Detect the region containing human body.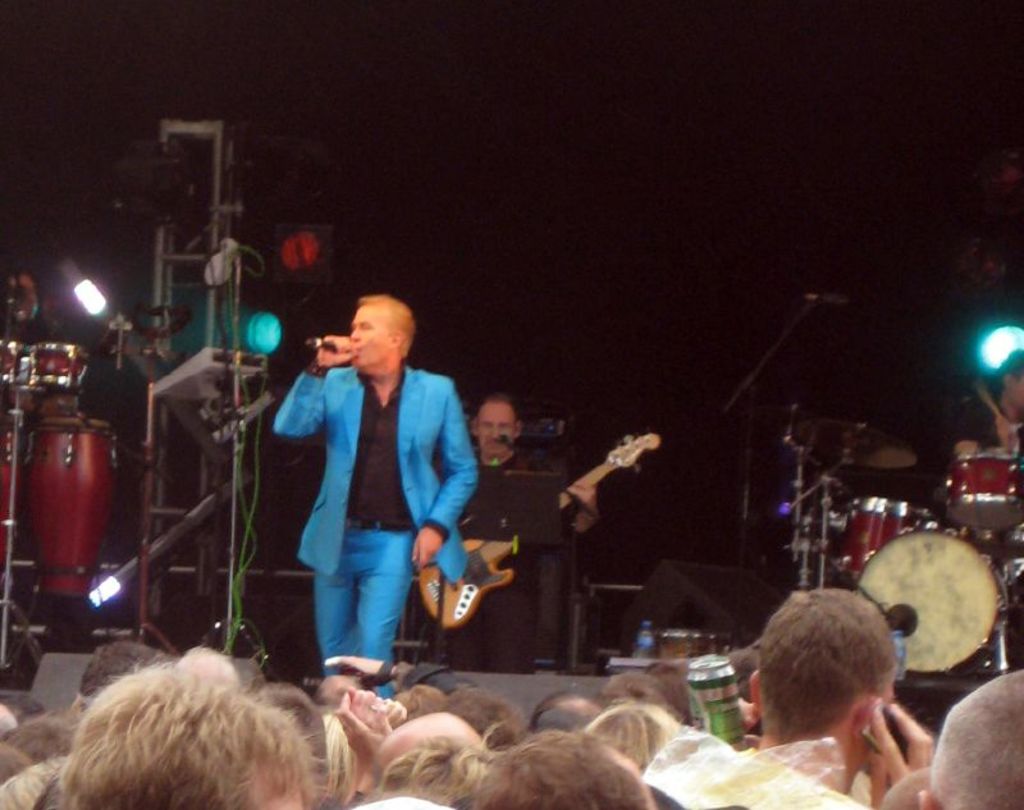
{"left": 274, "top": 260, "right": 480, "bottom": 700}.
